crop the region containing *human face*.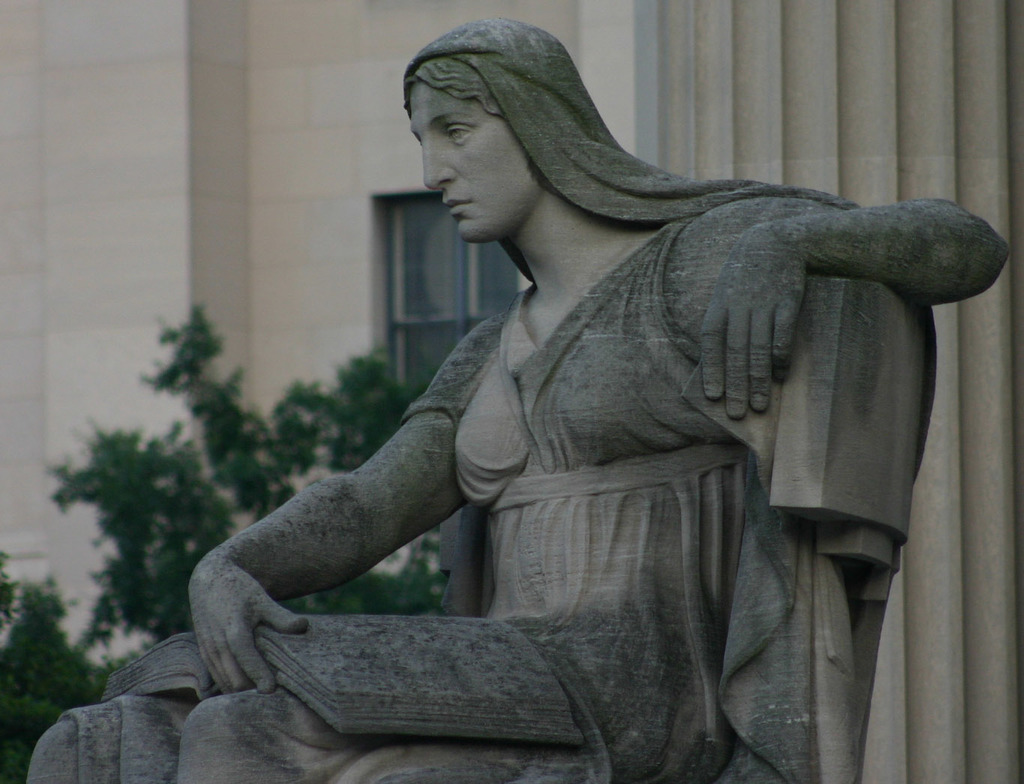
Crop region: [409,81,538,243].
